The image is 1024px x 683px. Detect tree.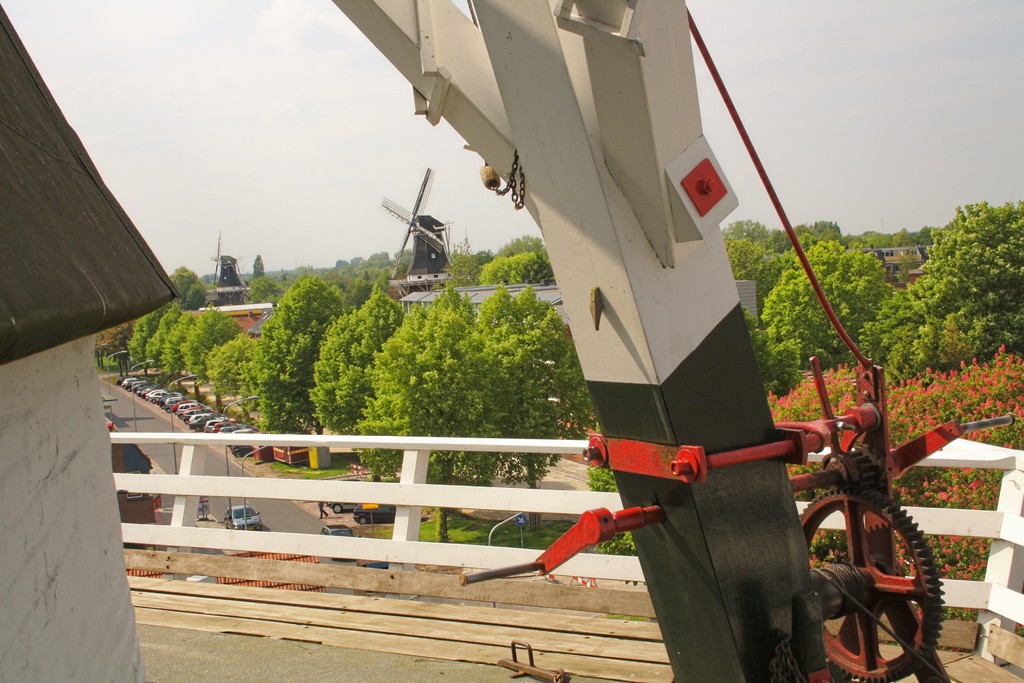
Detection: box=[125, 309, 168, 383].
